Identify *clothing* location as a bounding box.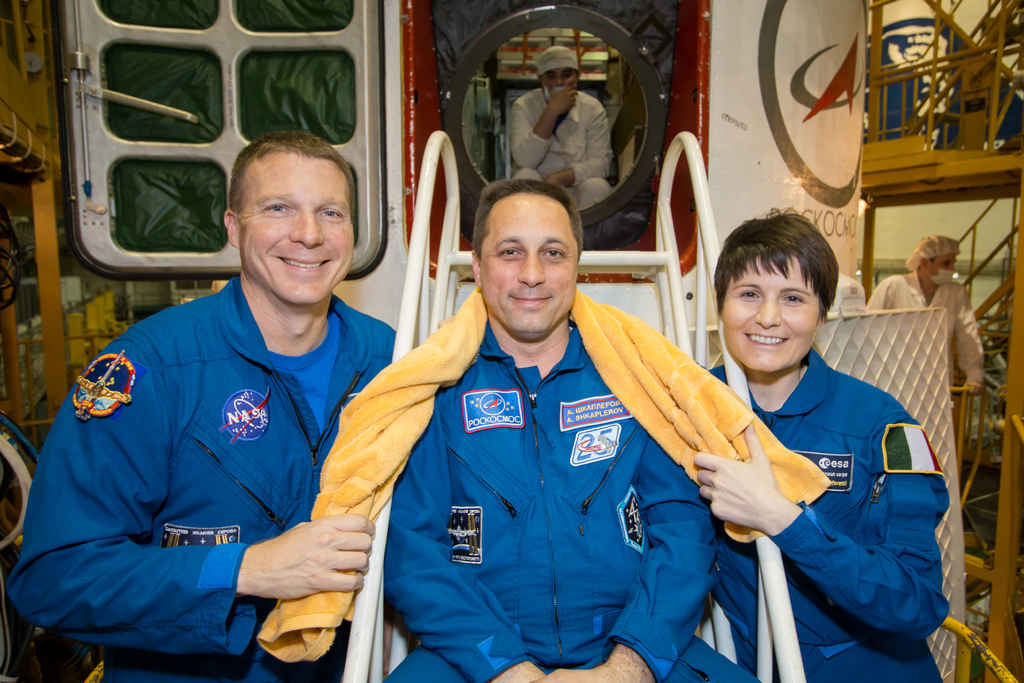
{"x1": 879, "y1": 272, "x2": 979, "y2": 413}.
